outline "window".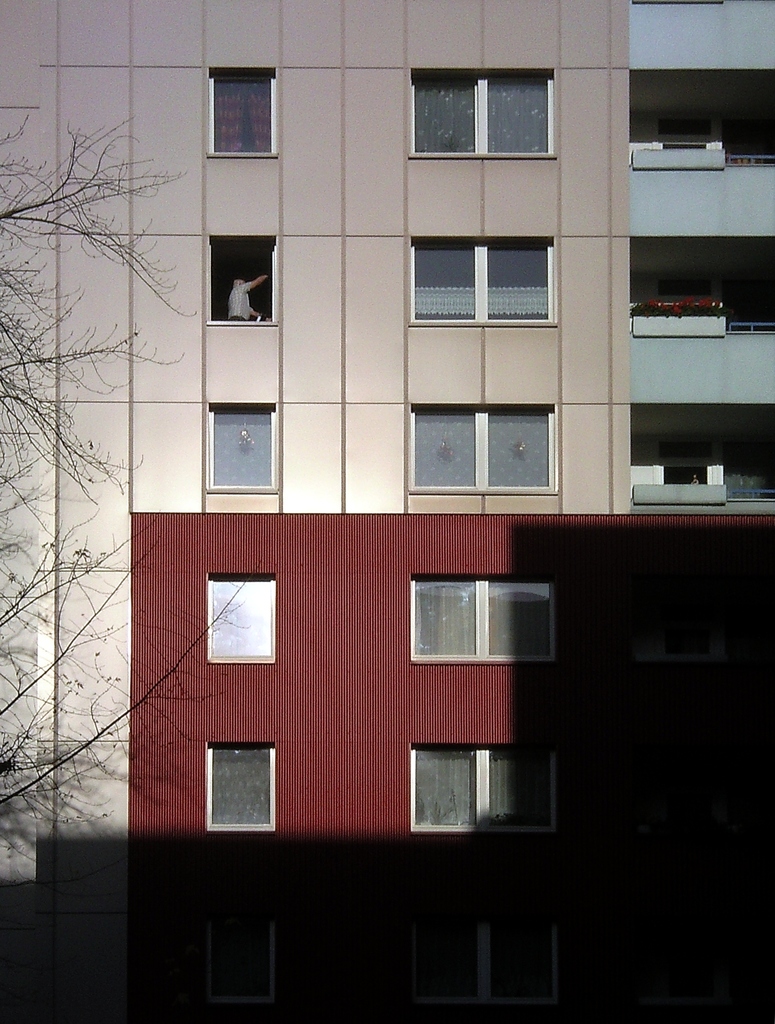
Outline: x1=408, y1=746, x2=557, y2=834.
